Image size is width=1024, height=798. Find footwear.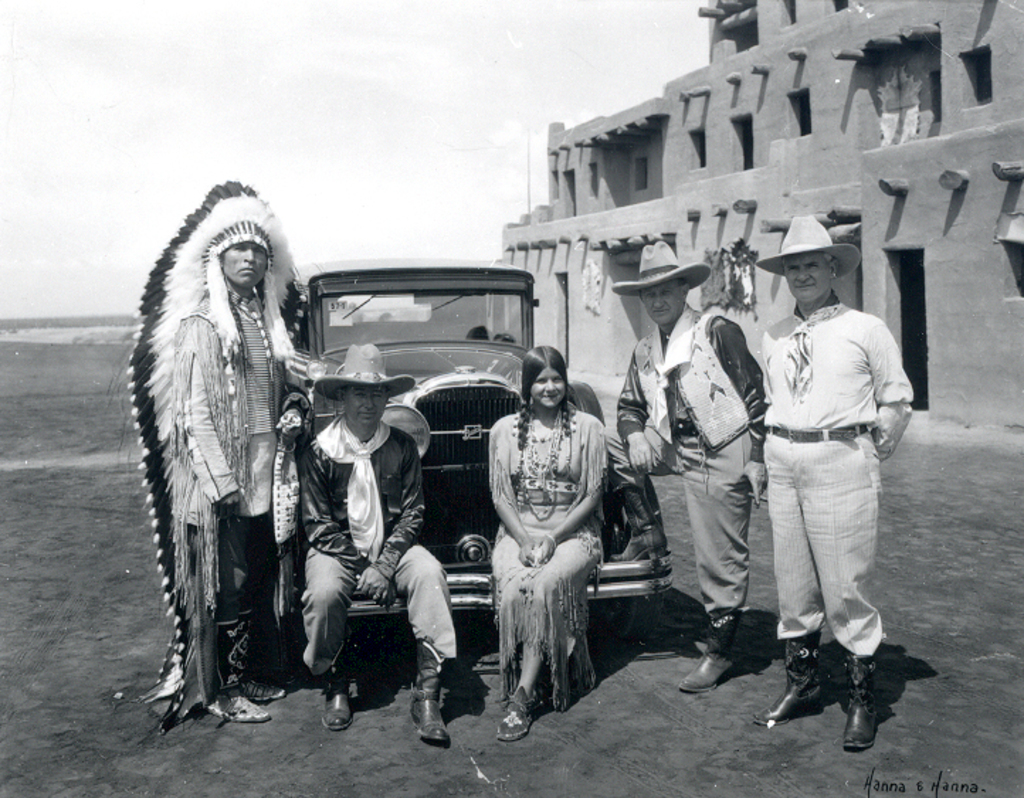
211/687/272/723.
